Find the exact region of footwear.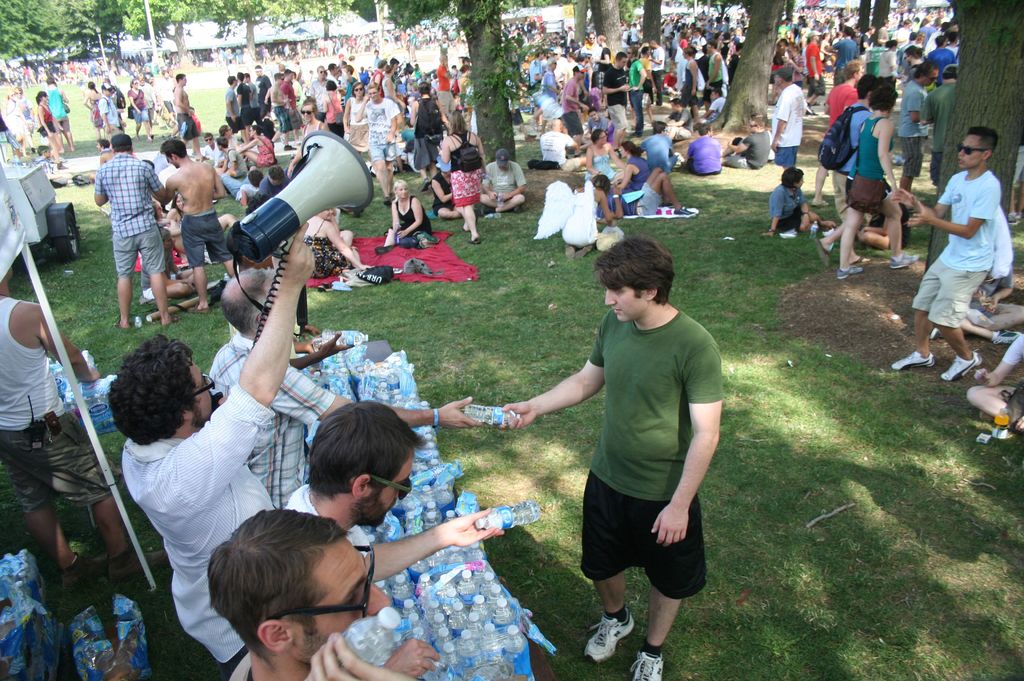
Exact region: (x1=578, y1=241, x2=595, y2=256).
